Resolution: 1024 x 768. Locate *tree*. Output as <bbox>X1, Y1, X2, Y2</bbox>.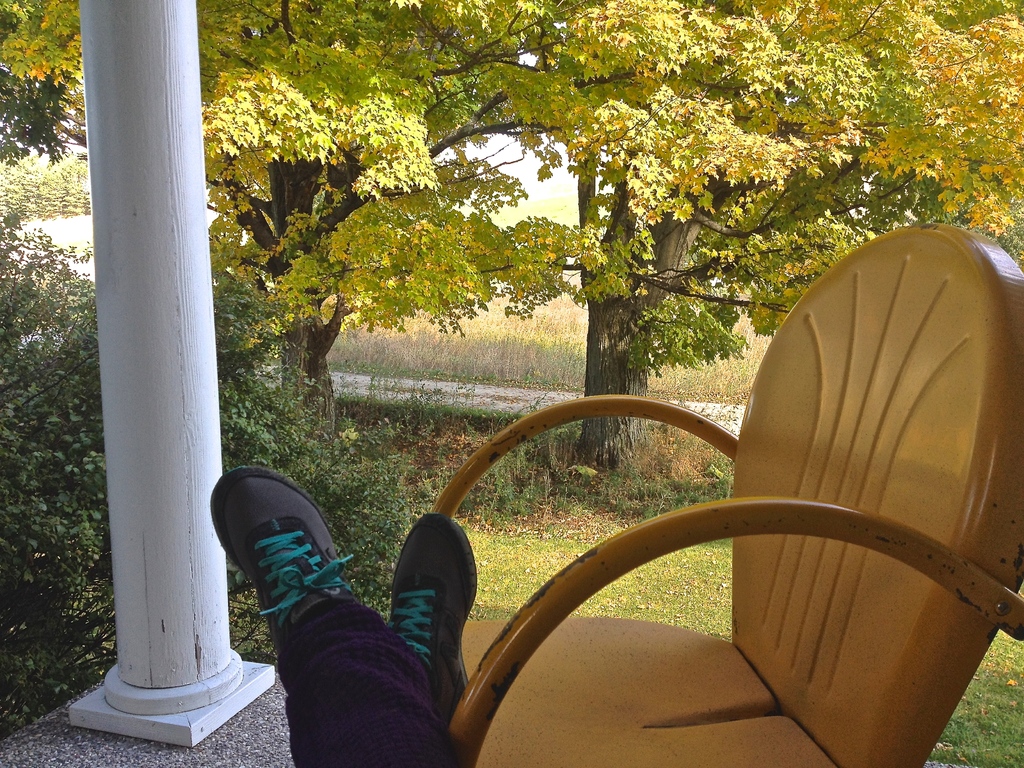
<bbox>0, 0, 585, 419</bbox>.
